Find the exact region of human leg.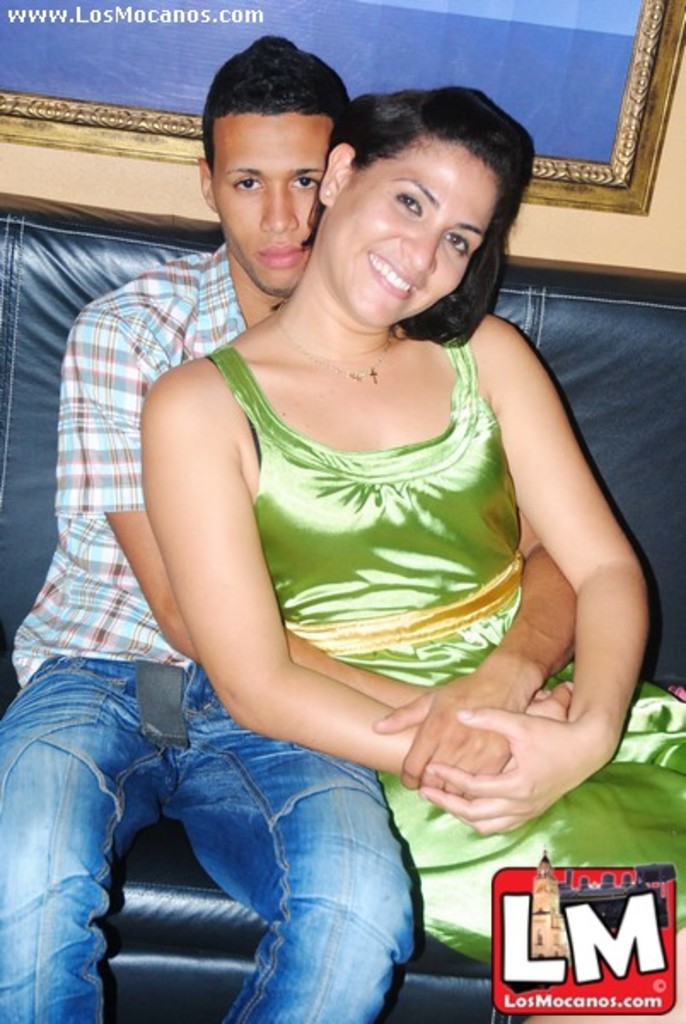
Exact region: 0, 642, 160, 1022.
